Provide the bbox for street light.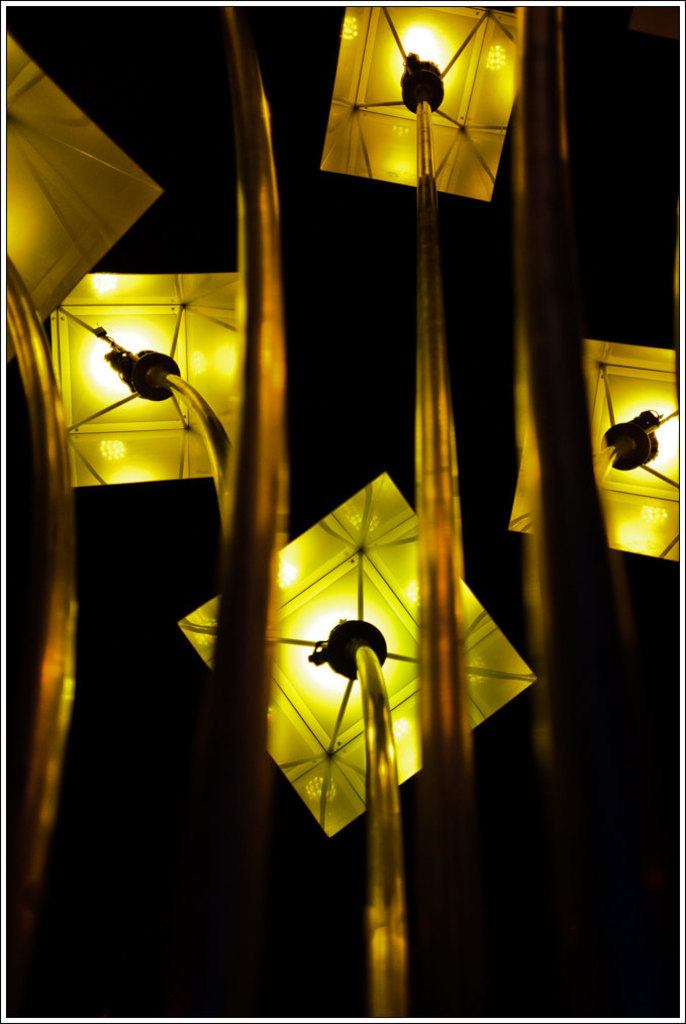
box(164, 465, 533, 1010).
